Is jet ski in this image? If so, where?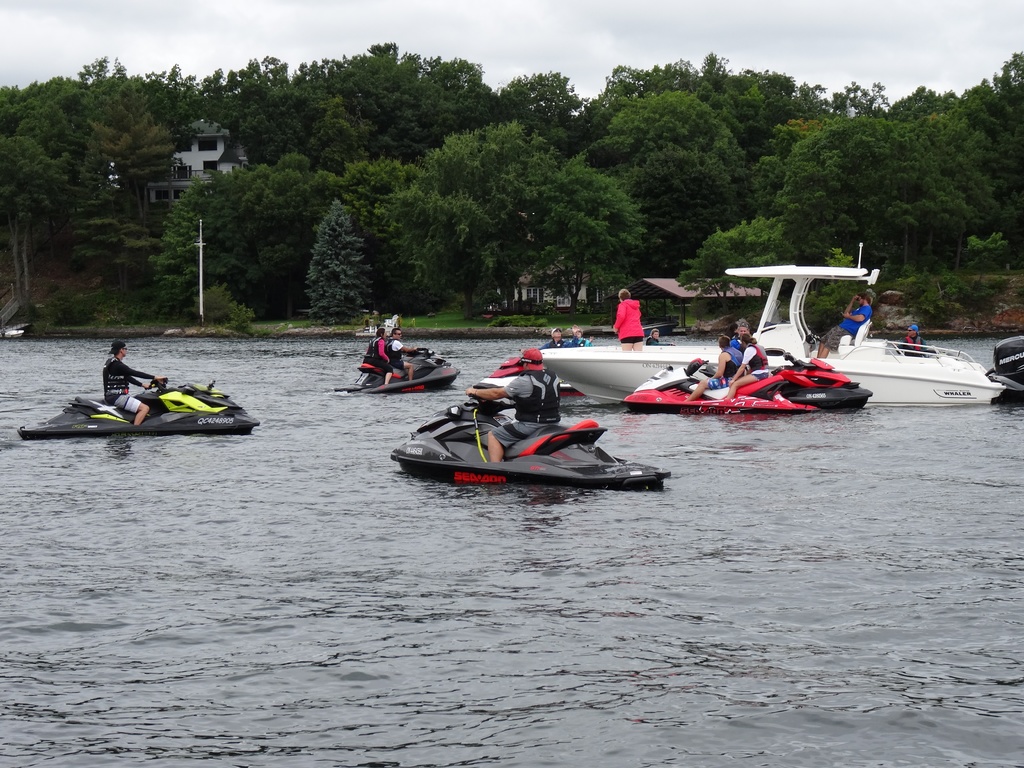
Yes, at [334,346,461,392].
